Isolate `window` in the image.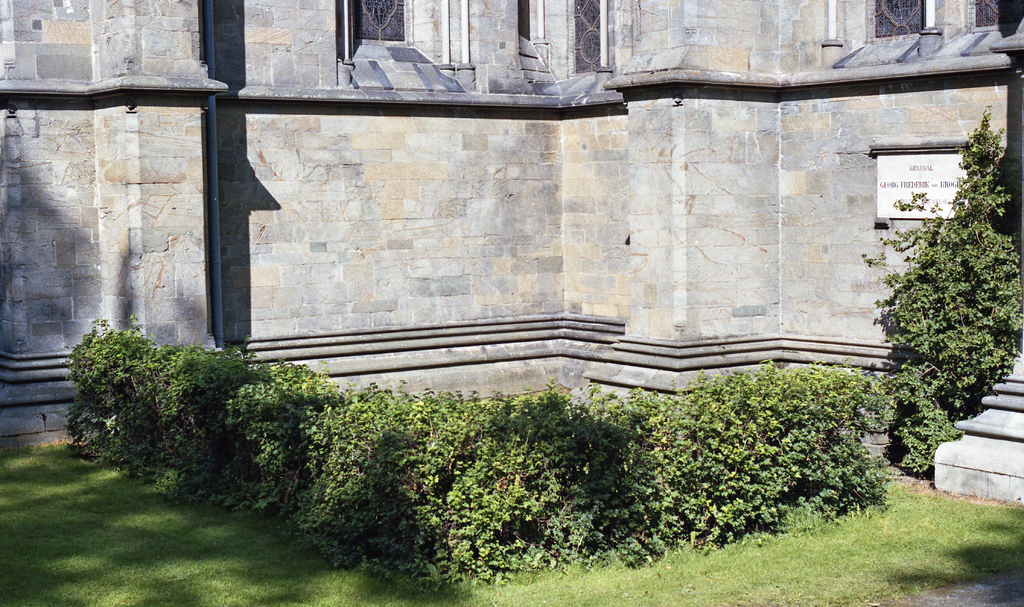
Isolated region: {"left": 350, "top": 0, "right": 406, "bottom": 40}.
